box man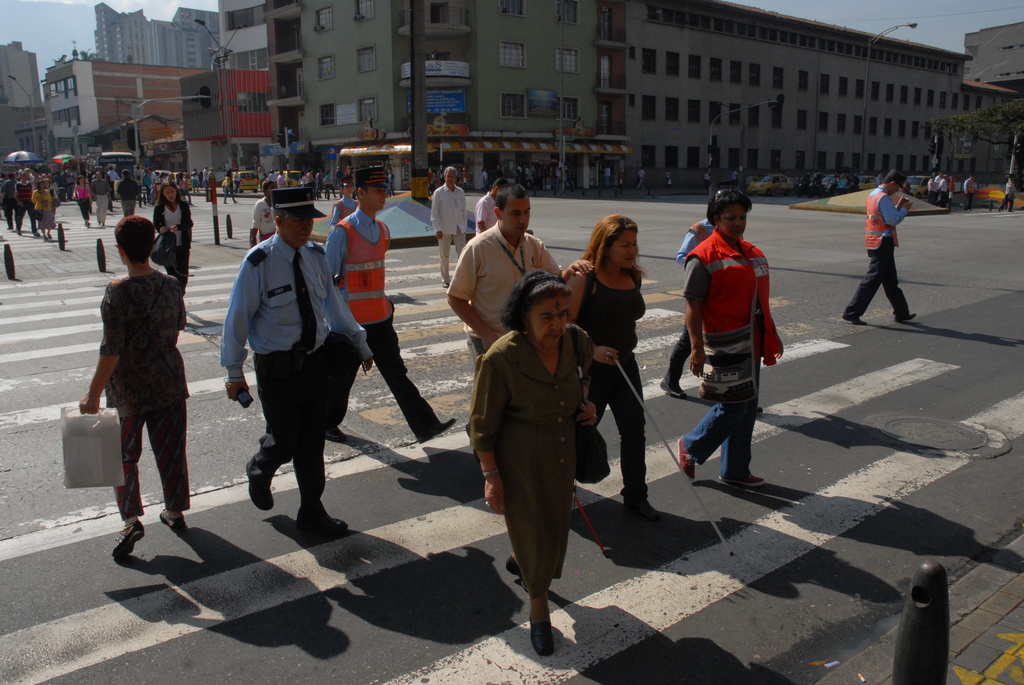
x1=143 y1=173 x2=159 y2=208
